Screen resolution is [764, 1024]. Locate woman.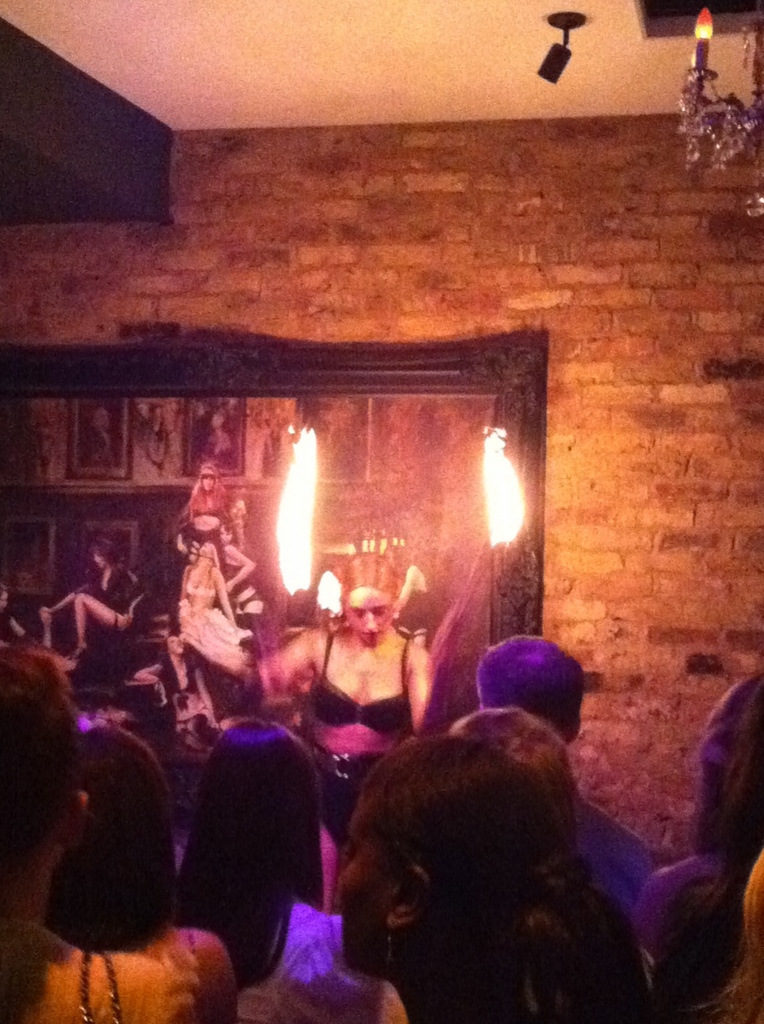
box(0, 652, 232, 1023).
